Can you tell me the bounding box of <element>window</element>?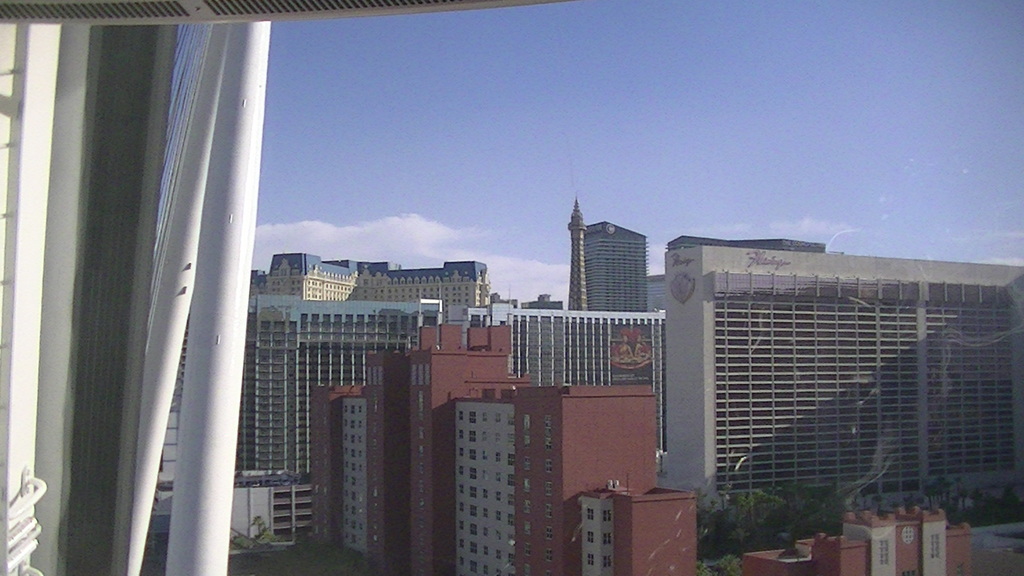
x1=456, y1=554, x2=464, y2=566.
